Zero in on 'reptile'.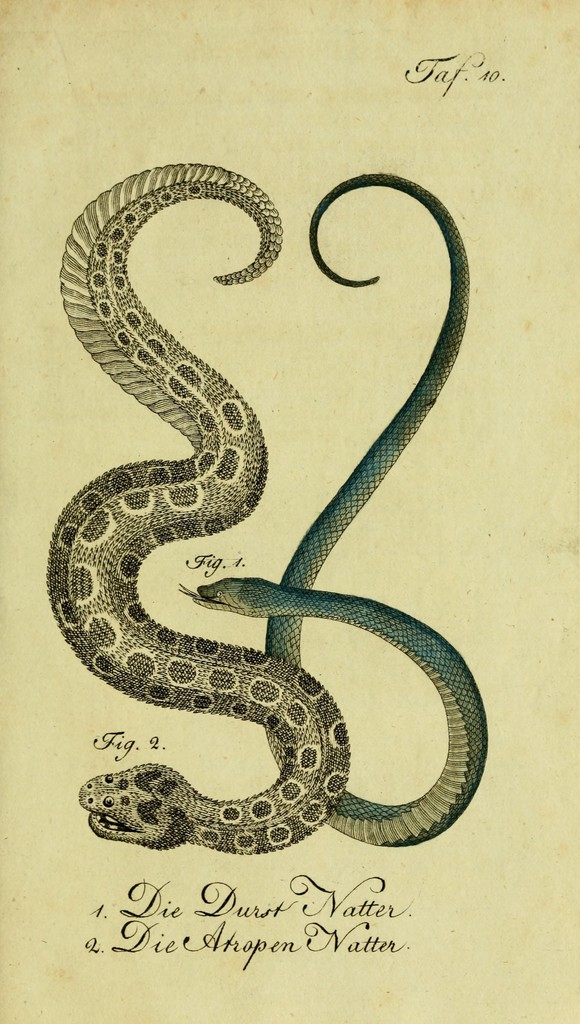
Zeroed in: [174,172,491,851].
